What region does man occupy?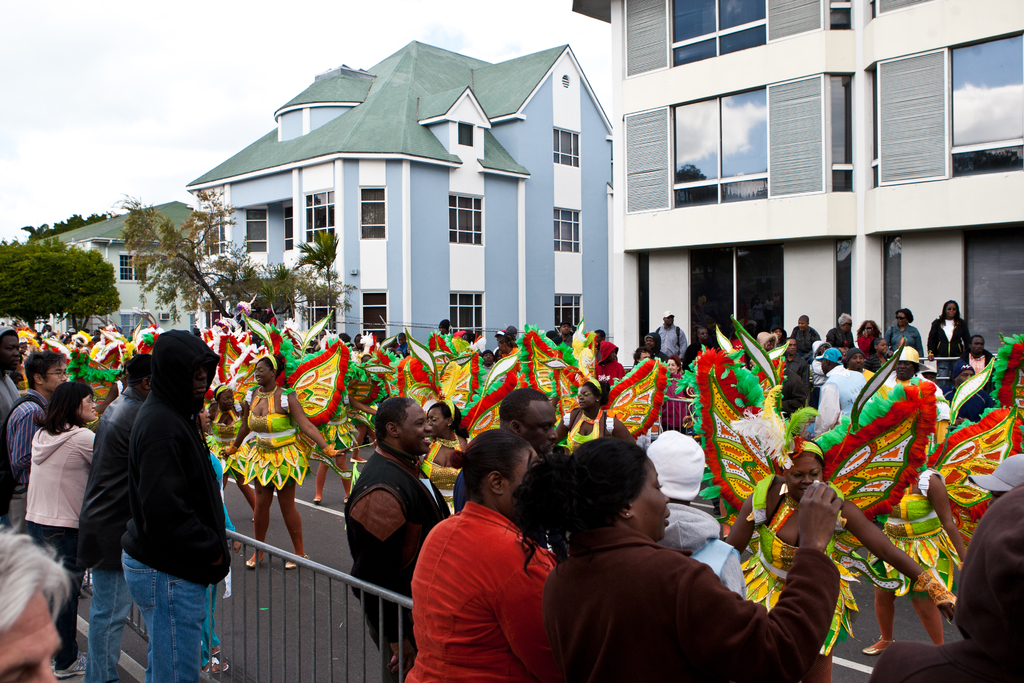
locate(682, 324, 716, 370).
